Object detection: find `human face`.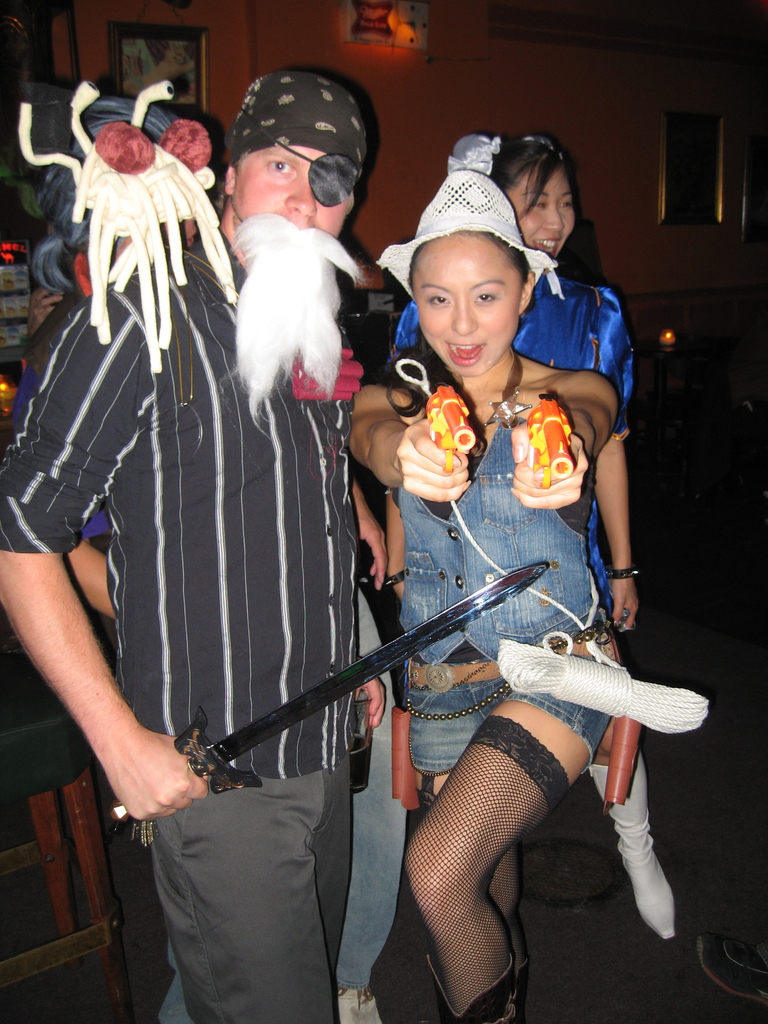
[225,143,344,230].
